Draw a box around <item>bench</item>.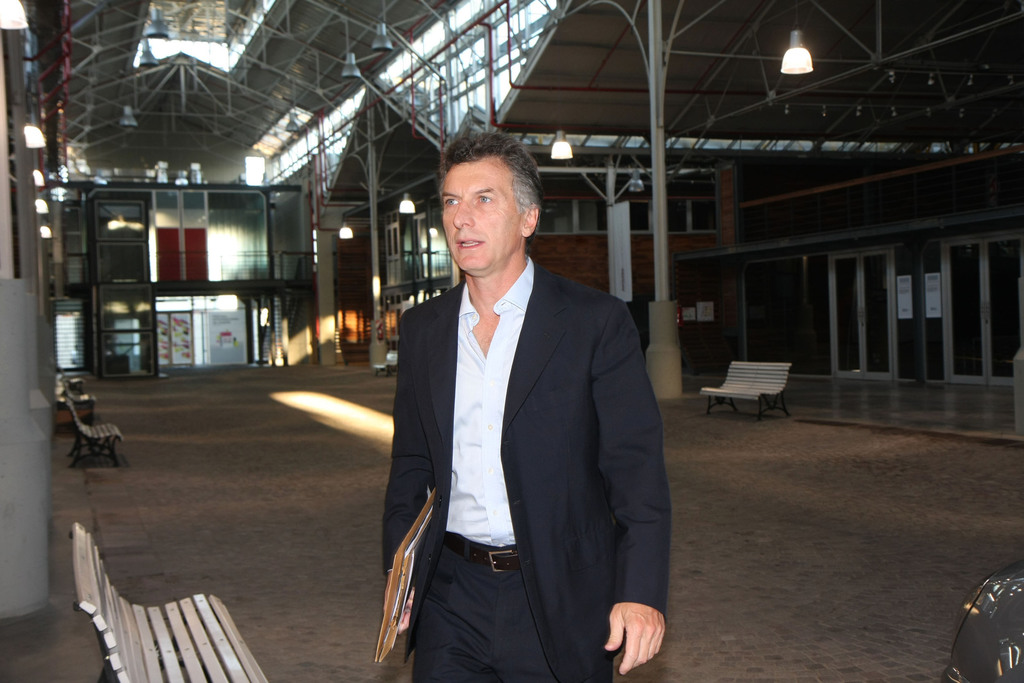
rect(372, 349, 401, 379).
